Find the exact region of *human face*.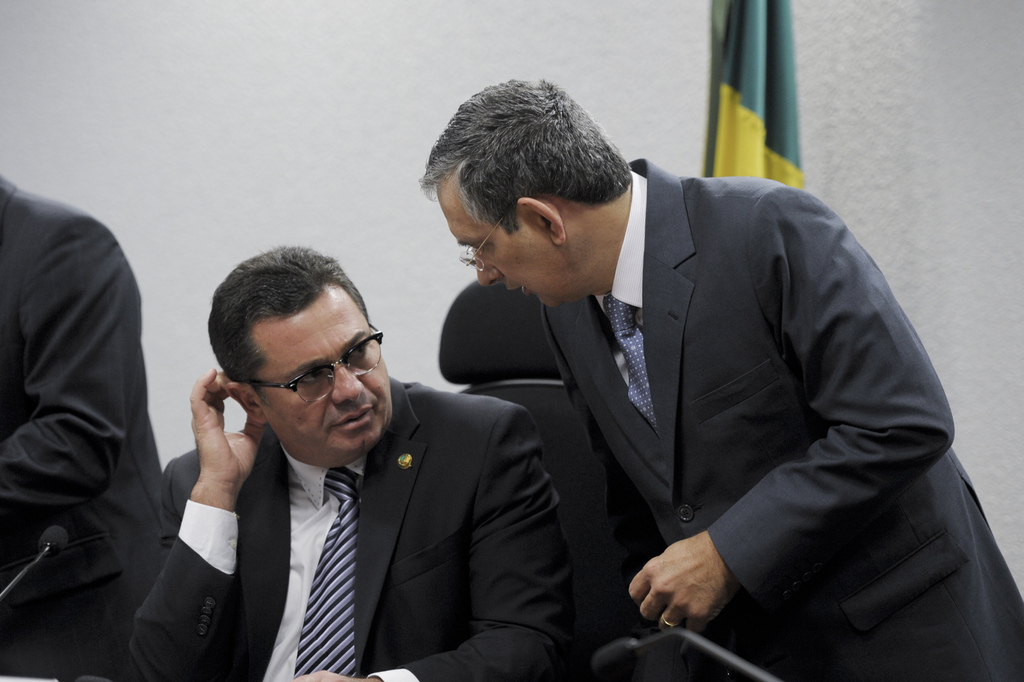
Exact region: bbox=(252, 282, 394, 454).
